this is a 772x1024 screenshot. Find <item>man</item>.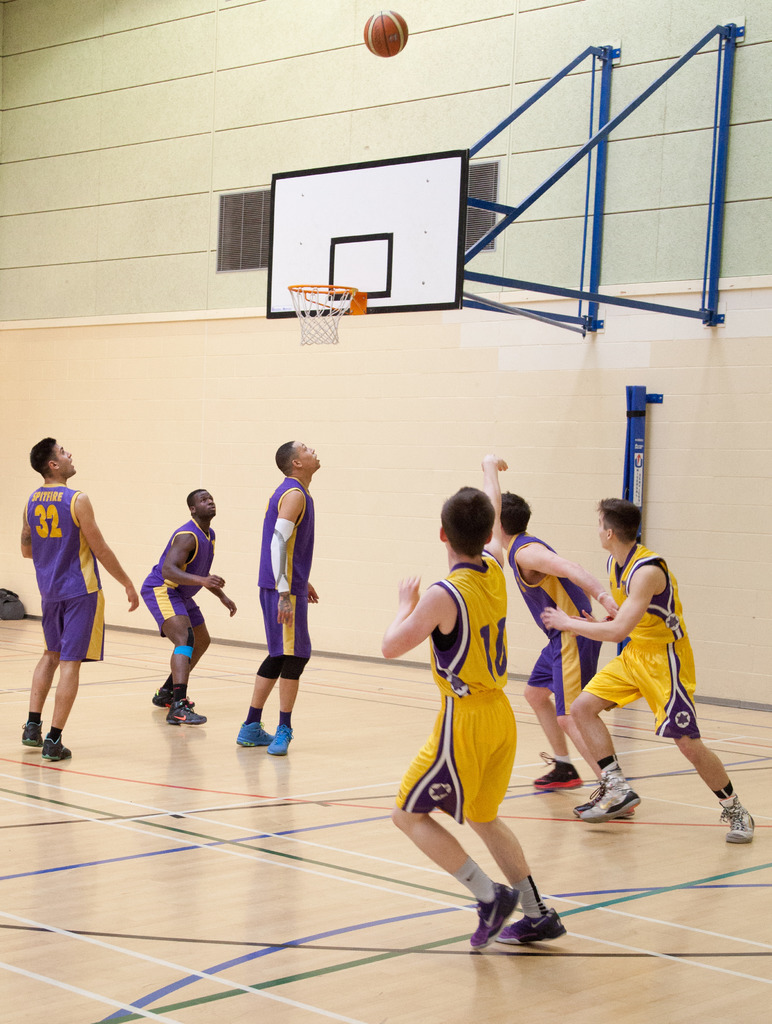
Bounding box: region(380, 455, 565, 950).
